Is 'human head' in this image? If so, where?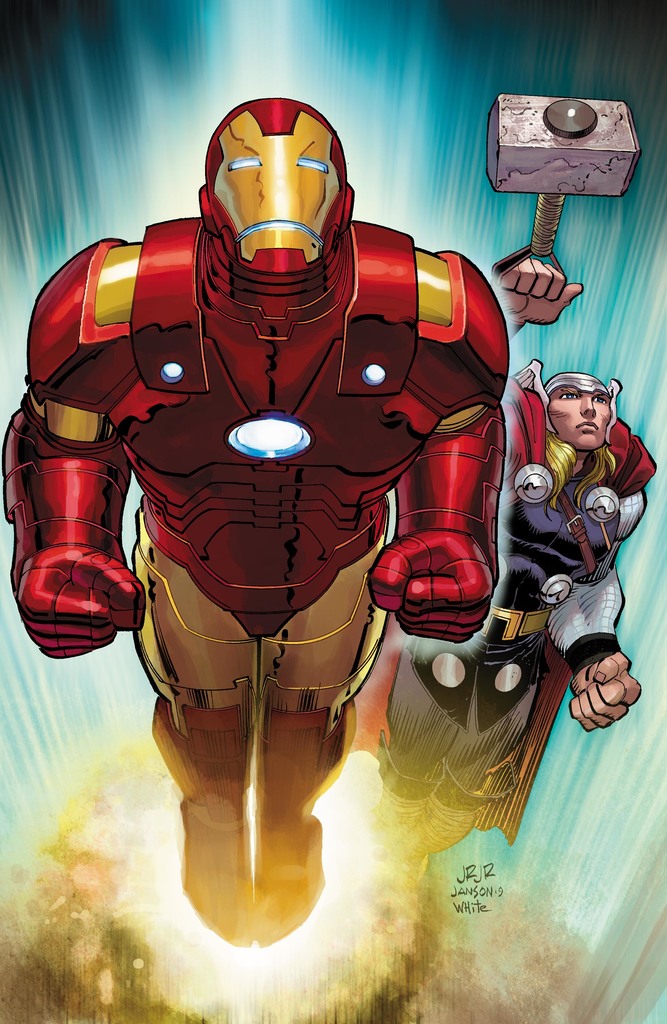
Yes, at x1=543, y1=385, x2=622, y2=453.
